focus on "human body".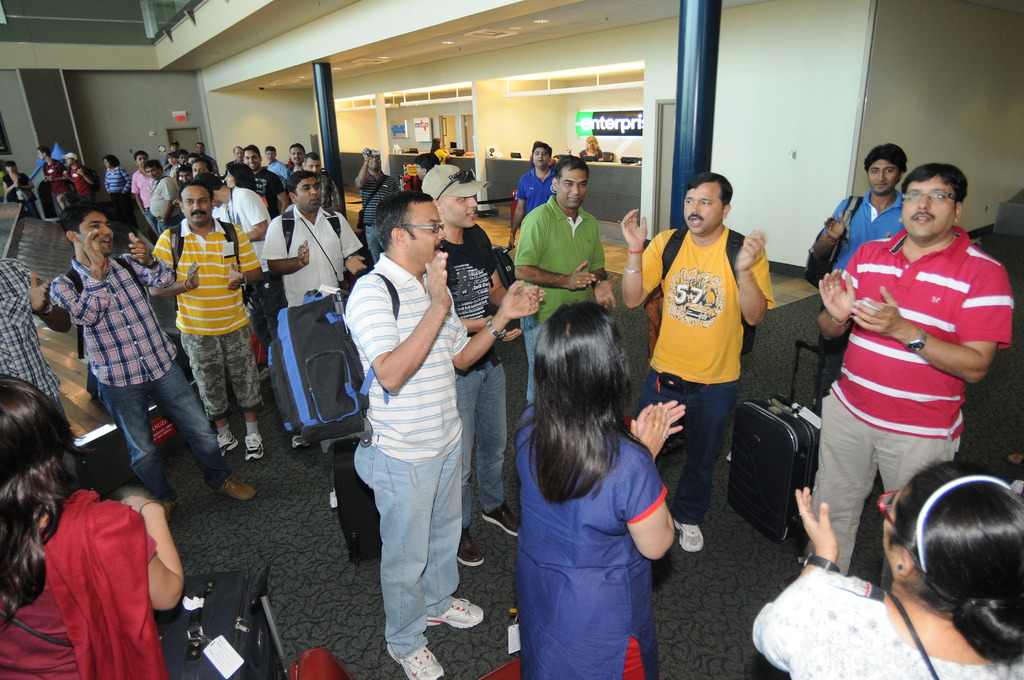
Focused at bbox(622, 203, 773, 548).
